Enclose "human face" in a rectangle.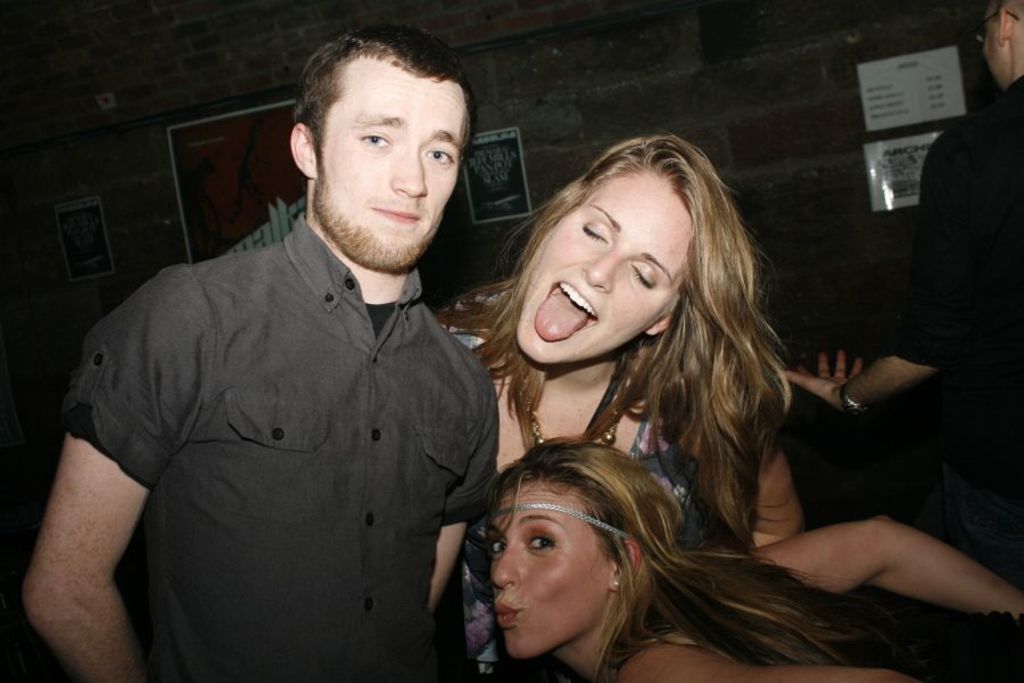
l=494, t=478, r=613, b=656.
